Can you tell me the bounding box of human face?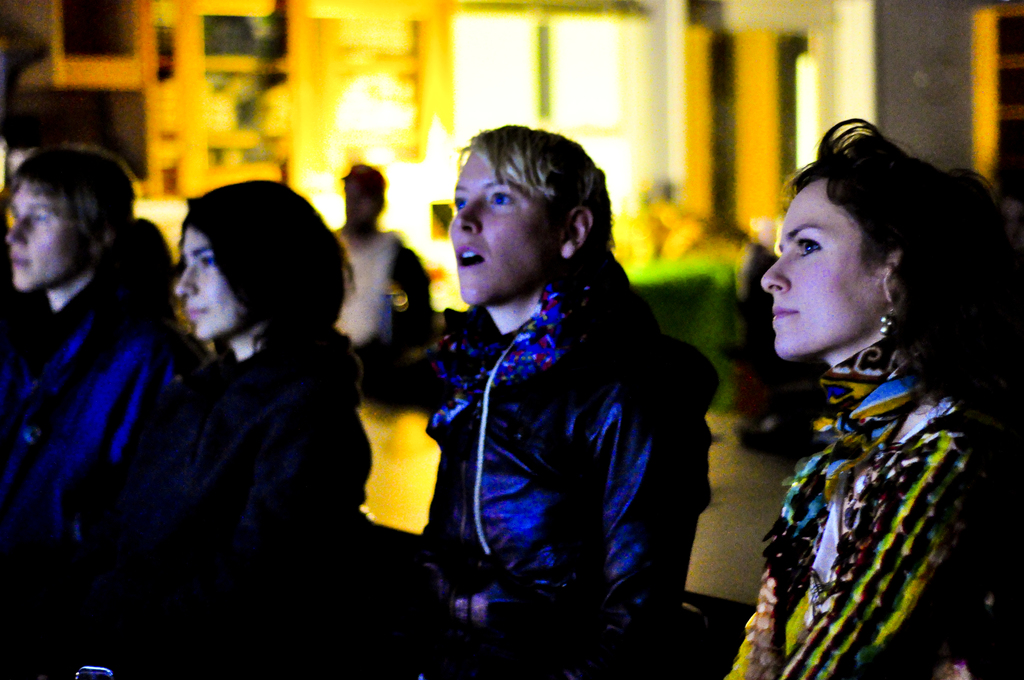
[left=172, top=225, right=252, bottom=343].
